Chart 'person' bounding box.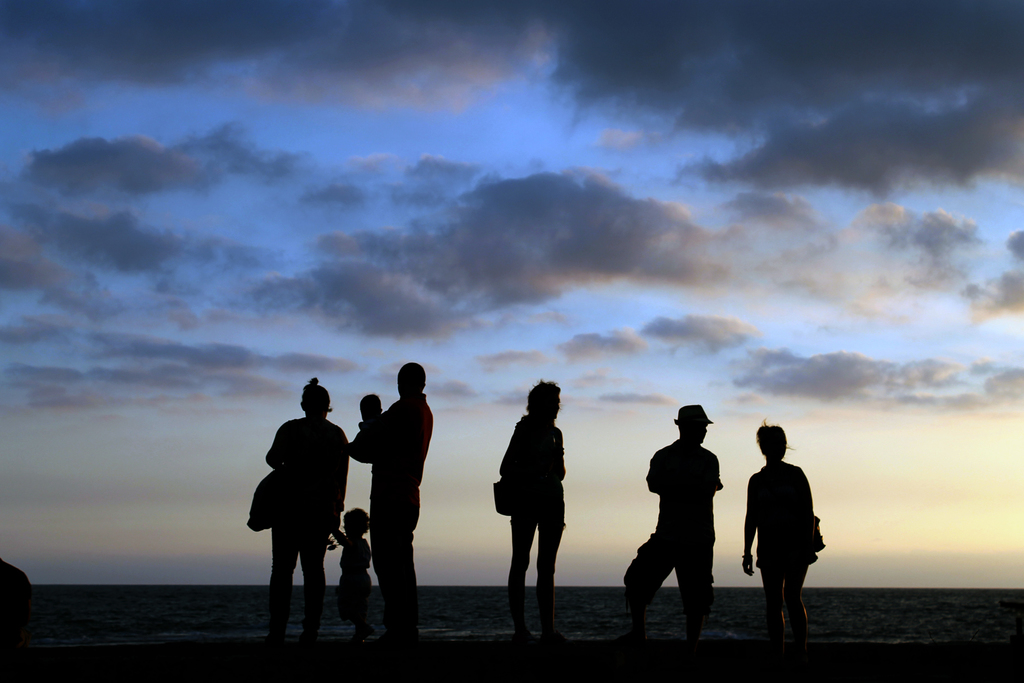
Charted: bbox=[495, 381, 579, 646].
